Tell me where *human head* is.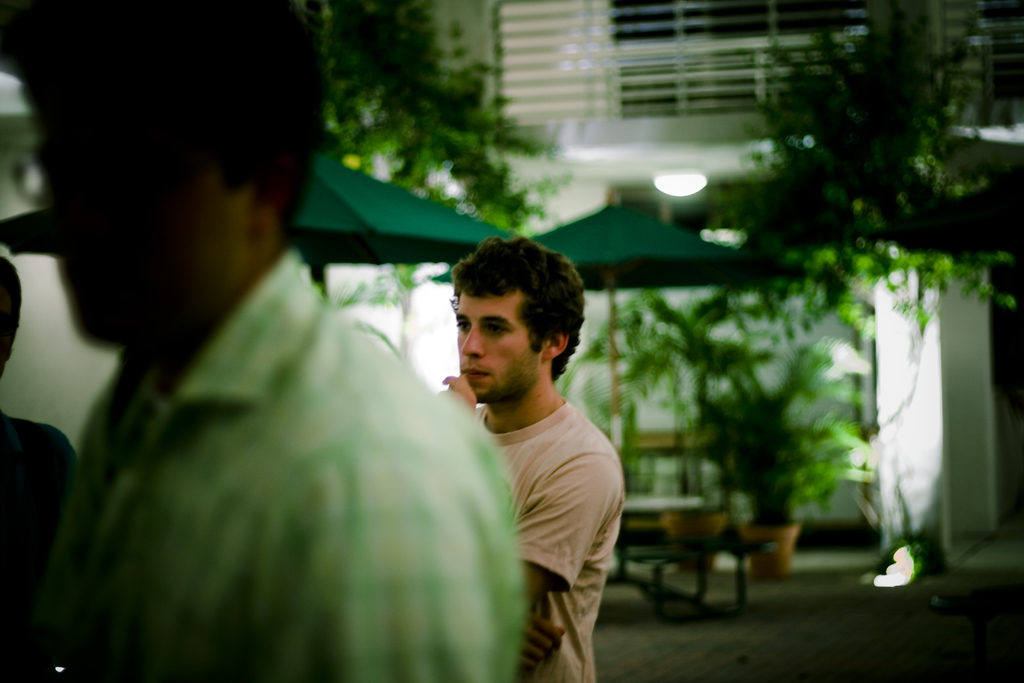
*human head* is at <box>0,249,28,378</box>.
